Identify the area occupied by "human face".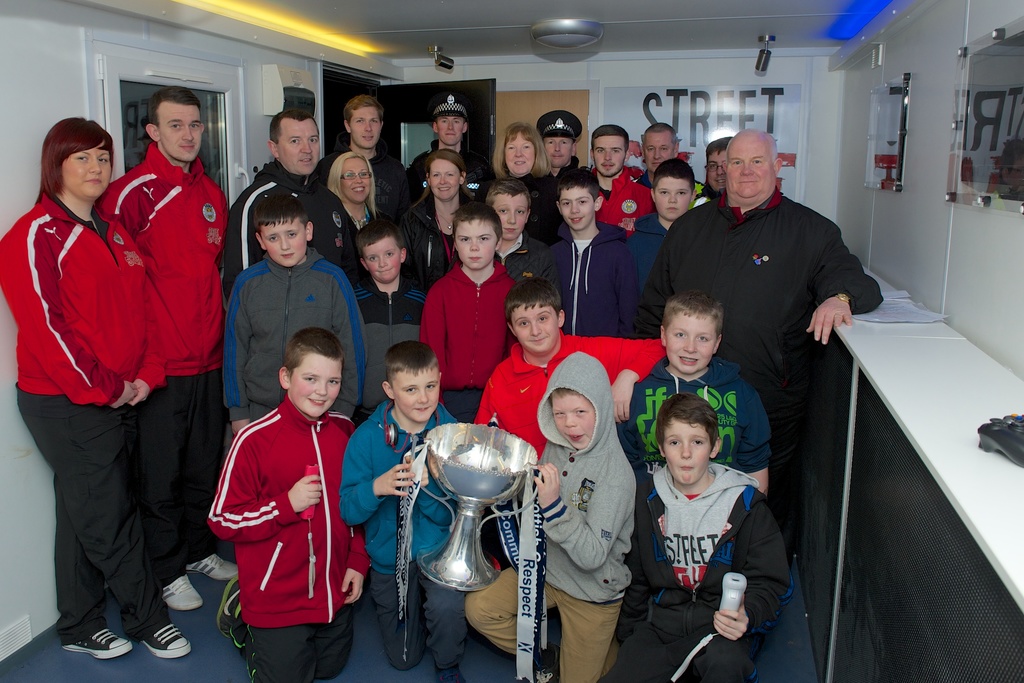
Area: box(514, 304, 557, 349).
